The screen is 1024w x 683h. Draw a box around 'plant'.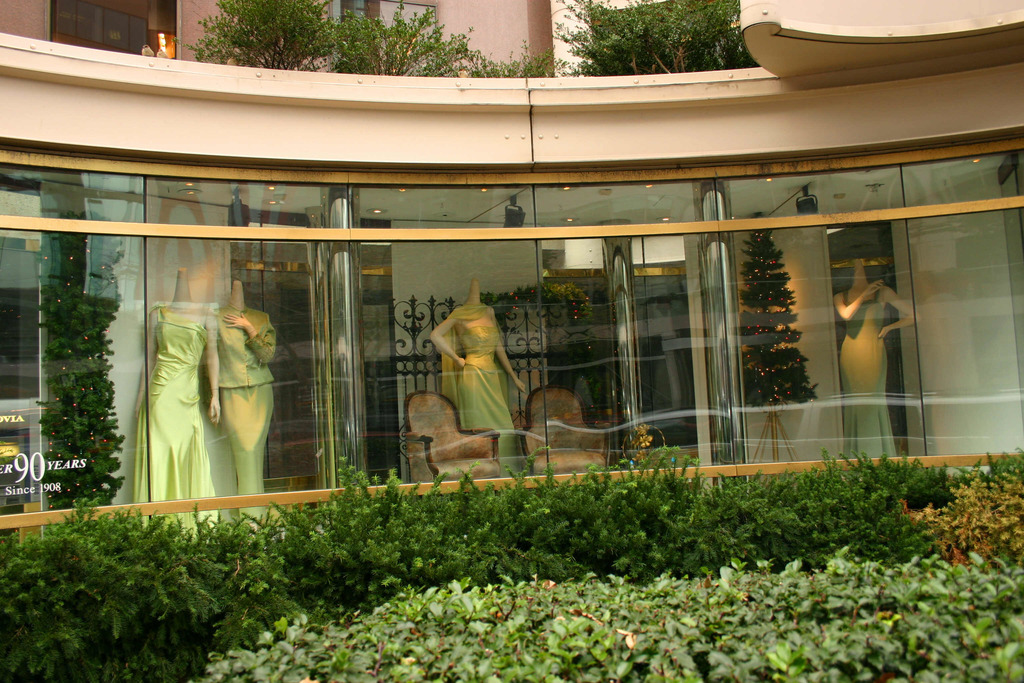
174:0:348:68.
